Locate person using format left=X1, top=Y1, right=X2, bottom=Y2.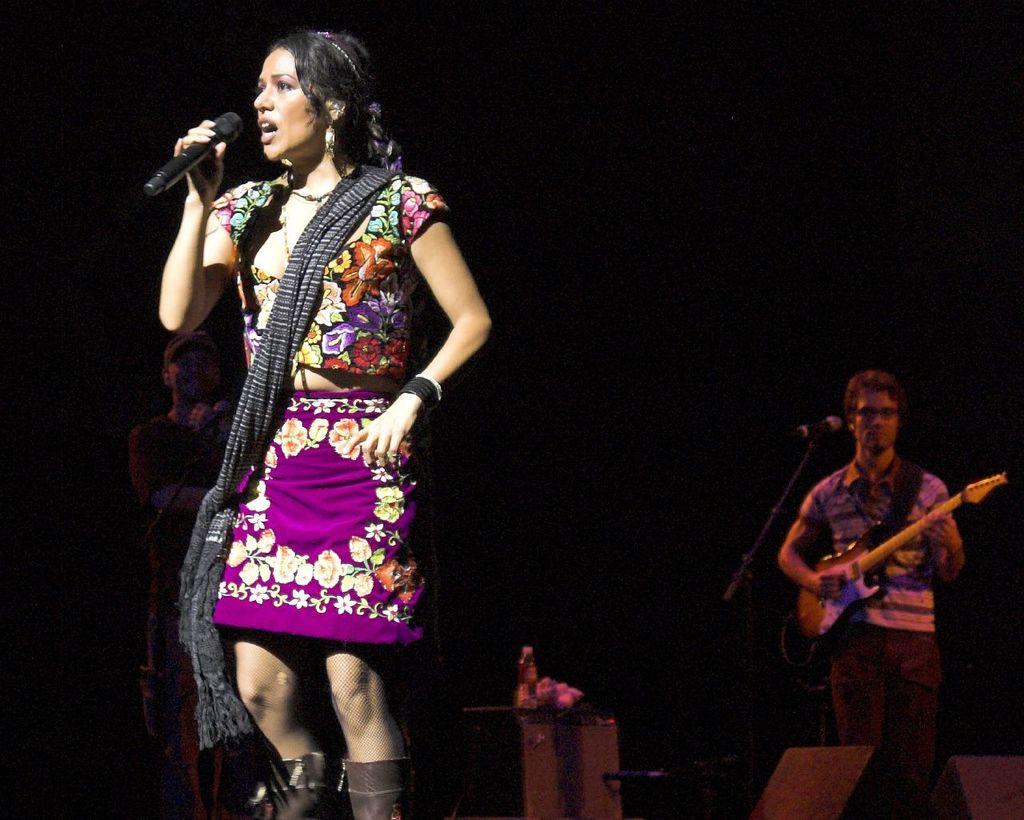
left=173, top=0, right=470, bottom=819.
